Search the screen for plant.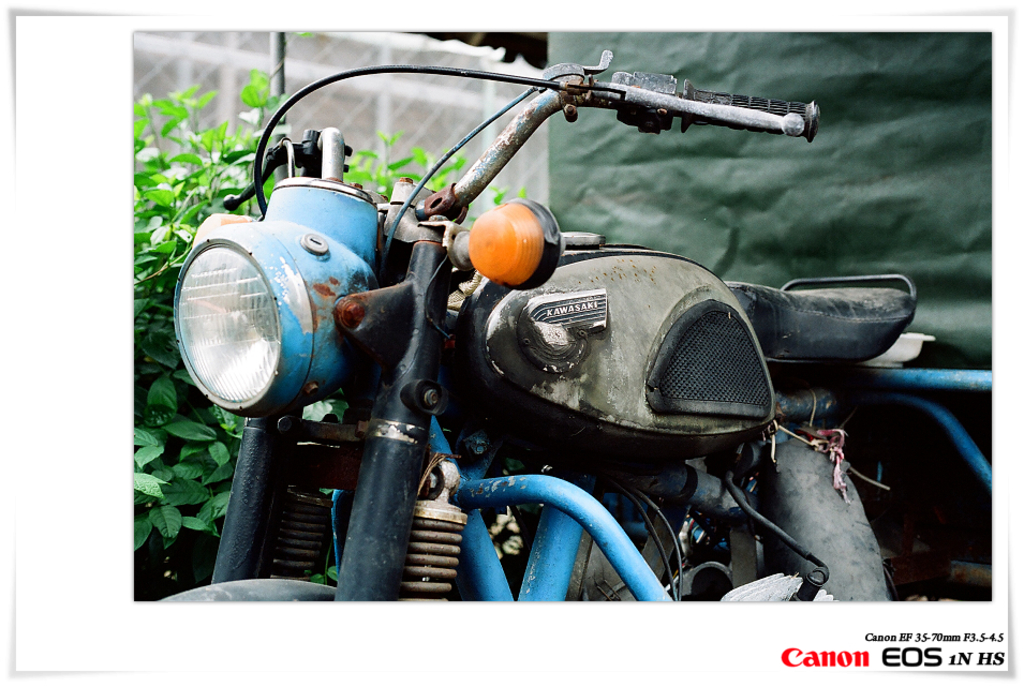
Found at (x1=129, y1=59, x2=563, y2=554).
